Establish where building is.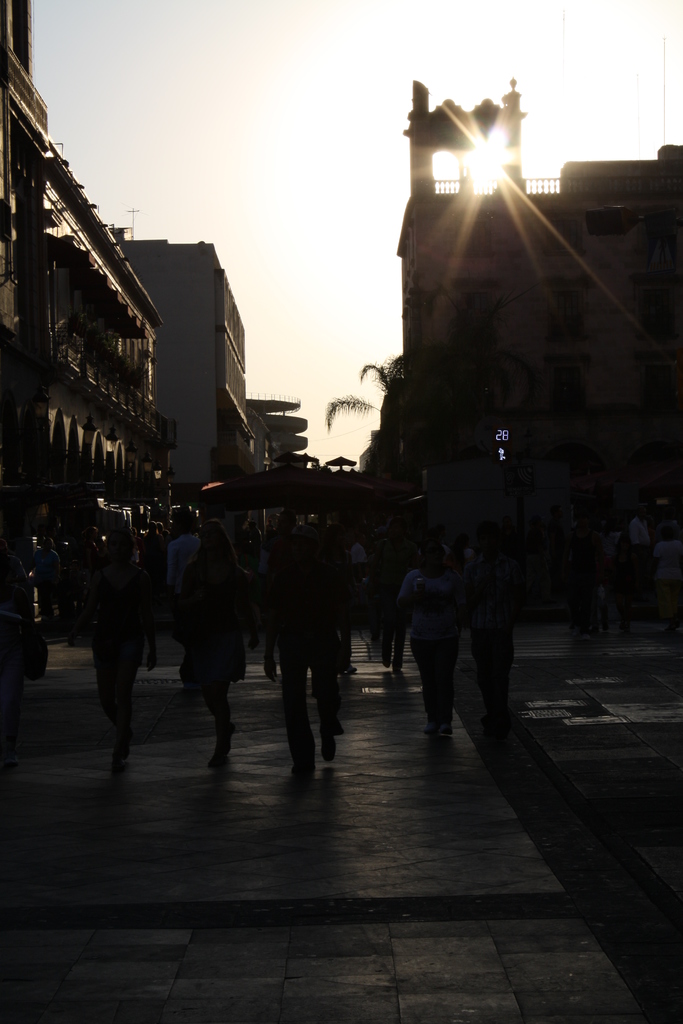
Established at bbox=(0, 0, 177, 492).
